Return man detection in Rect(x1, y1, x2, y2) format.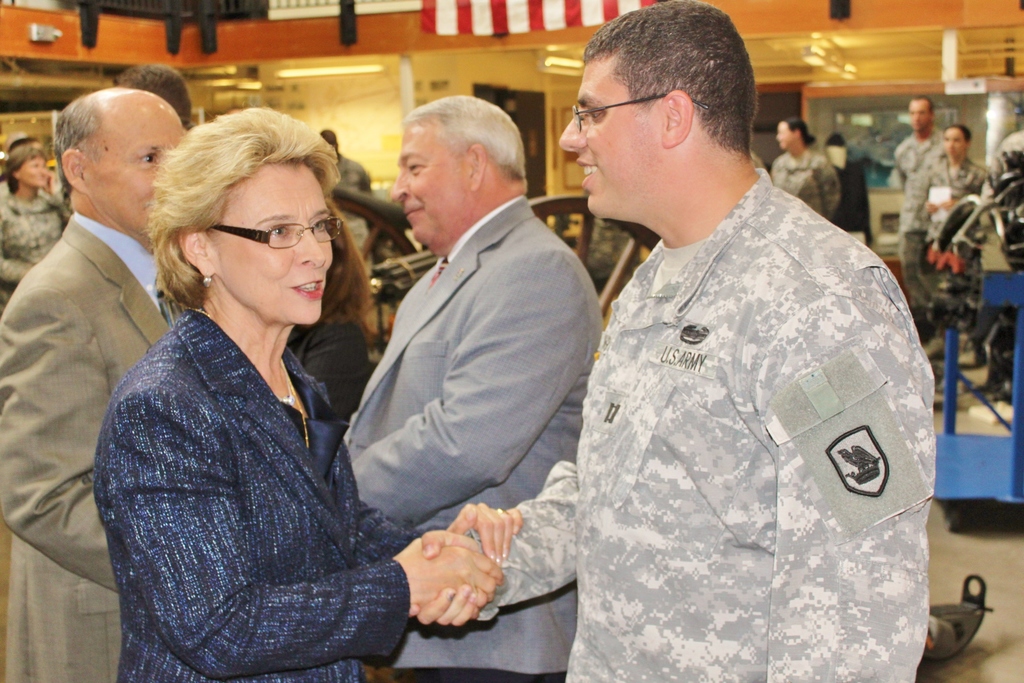
Rect(0, 83, 196, 682).
